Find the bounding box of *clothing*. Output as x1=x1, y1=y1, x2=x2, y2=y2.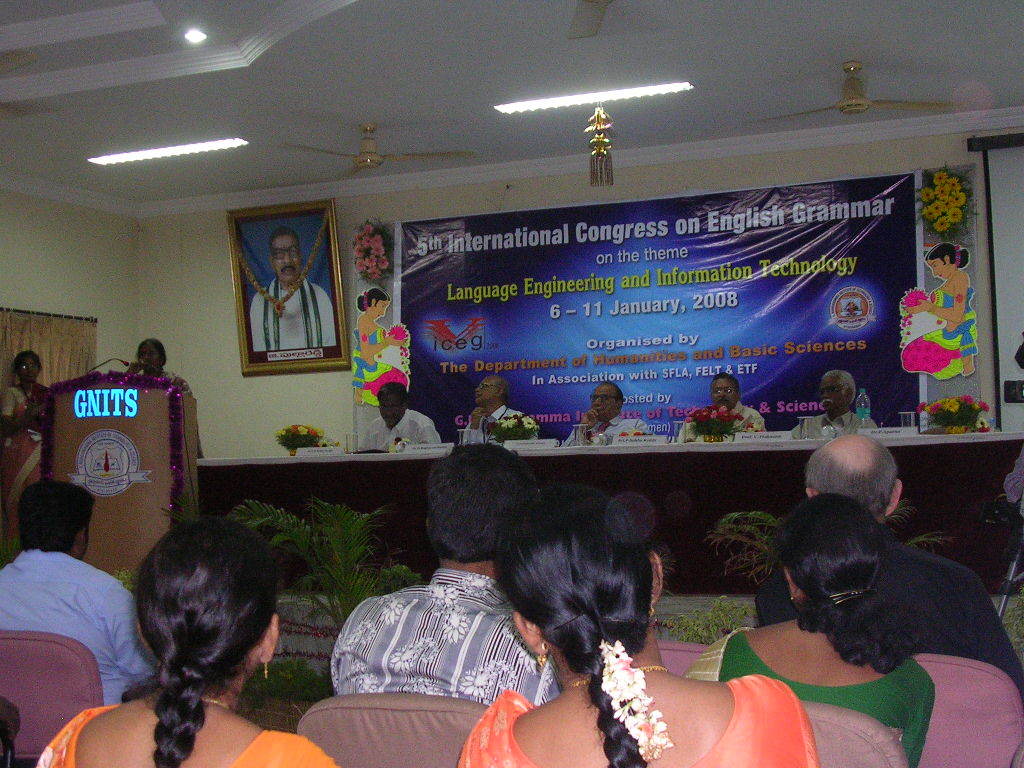
x1=678, y1=617, x2=933, y2=767.
